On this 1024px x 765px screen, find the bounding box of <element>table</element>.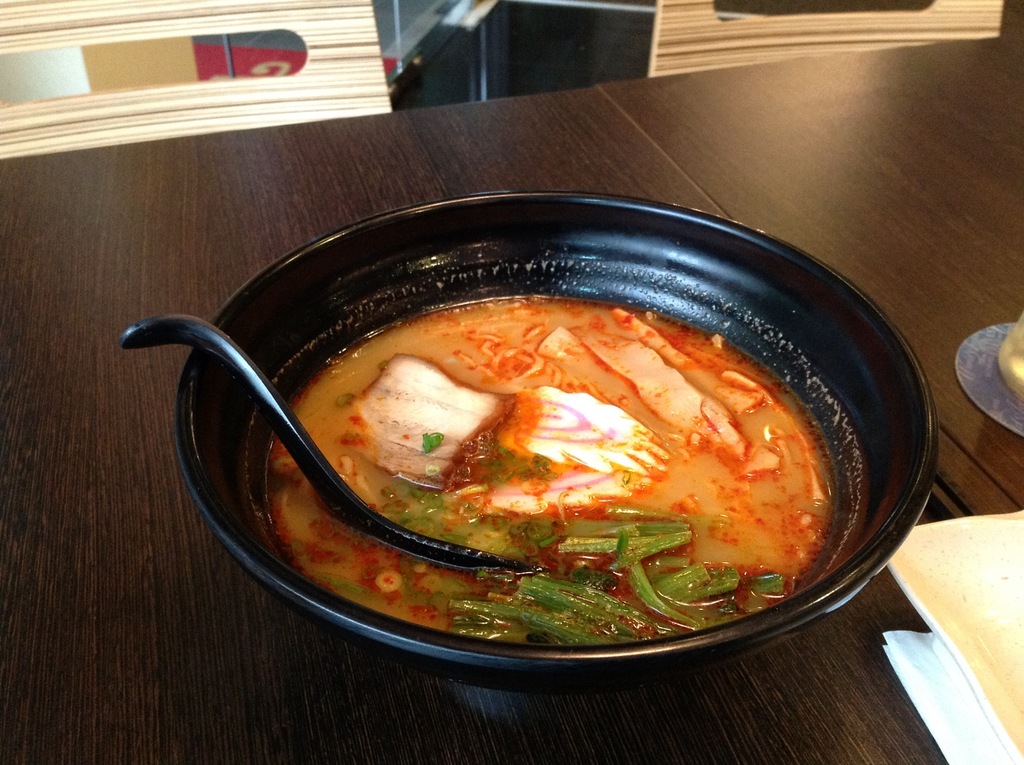
Bounding box: BBox(0, 0, 1021, 764).
